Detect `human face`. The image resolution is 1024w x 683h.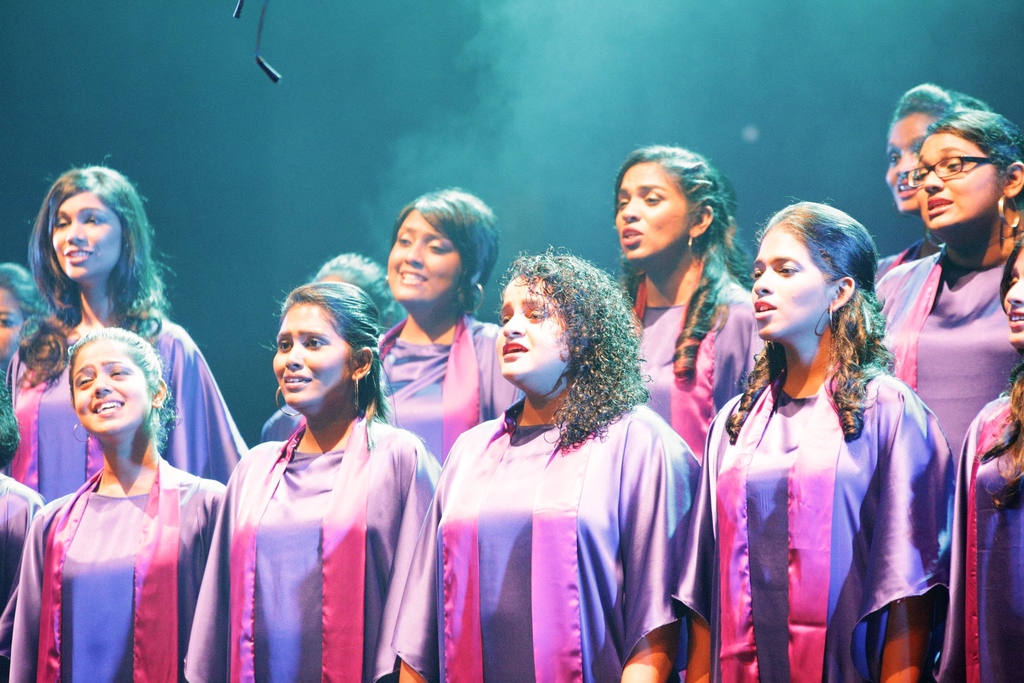
x1=1 y1=286 x2=24 y2=365.
